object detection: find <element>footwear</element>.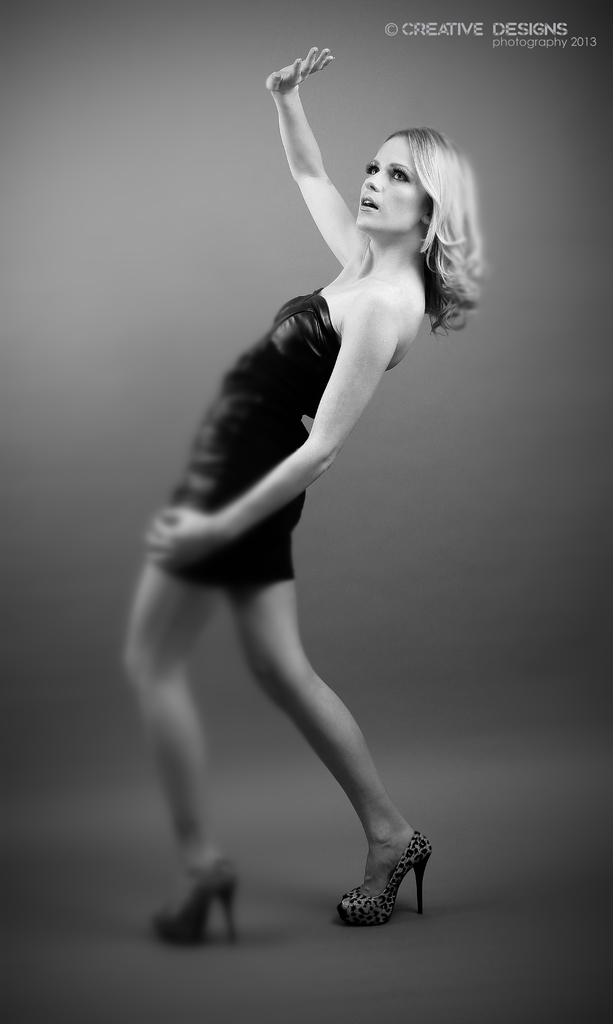
<box>331,825,426,921</box>.
